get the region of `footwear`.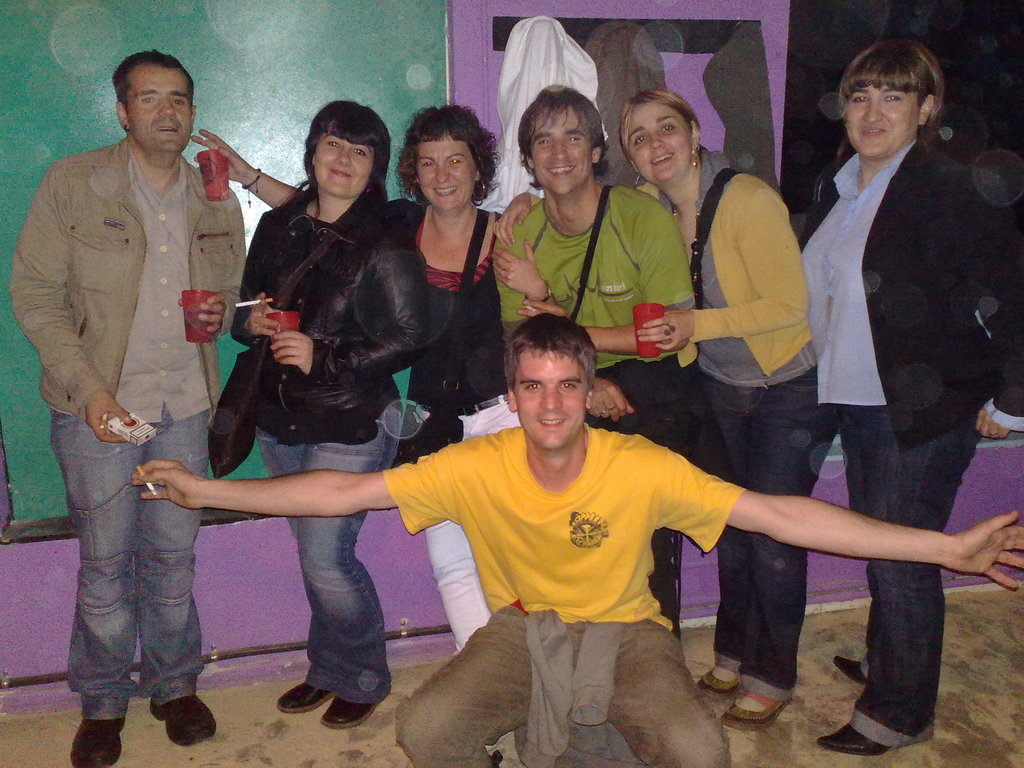
crop(67, 714, 131, 767).
